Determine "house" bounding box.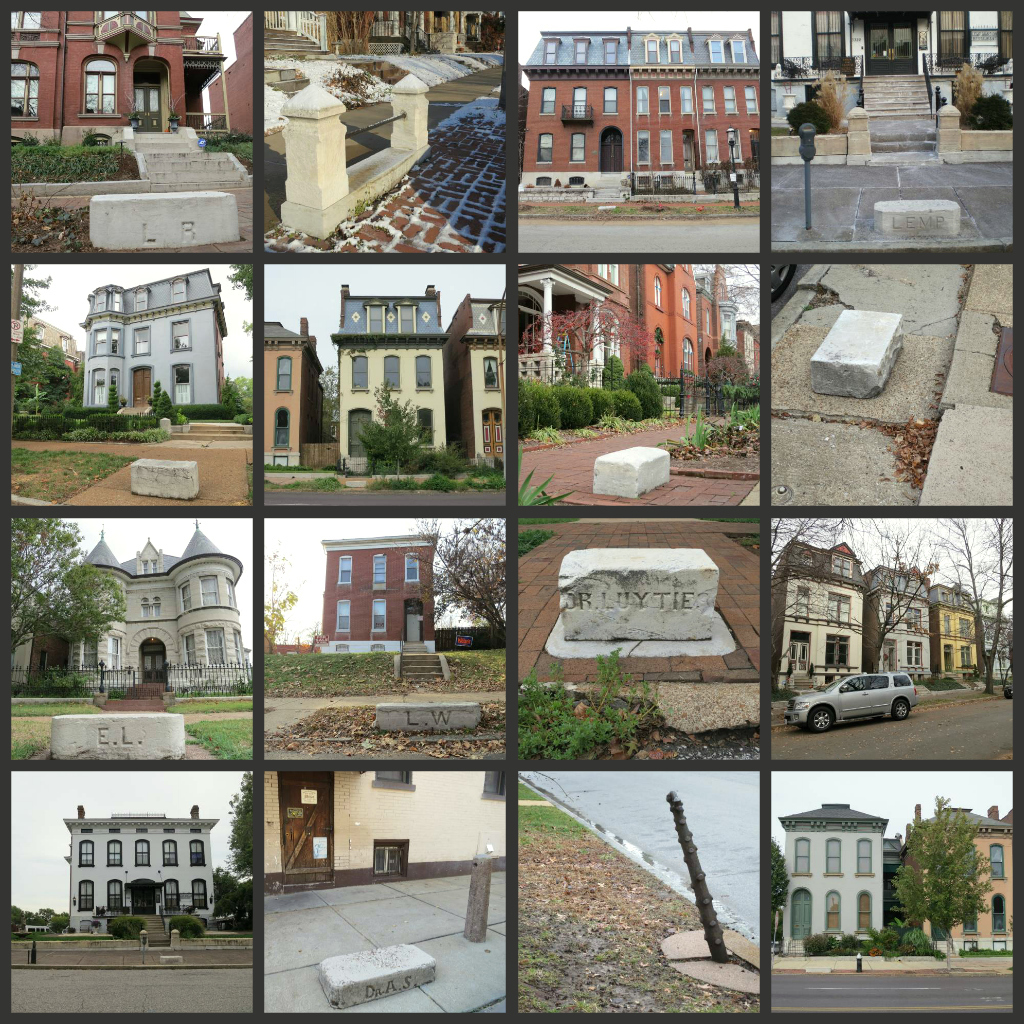
Determined: locate(506, 264, 712, 407).
